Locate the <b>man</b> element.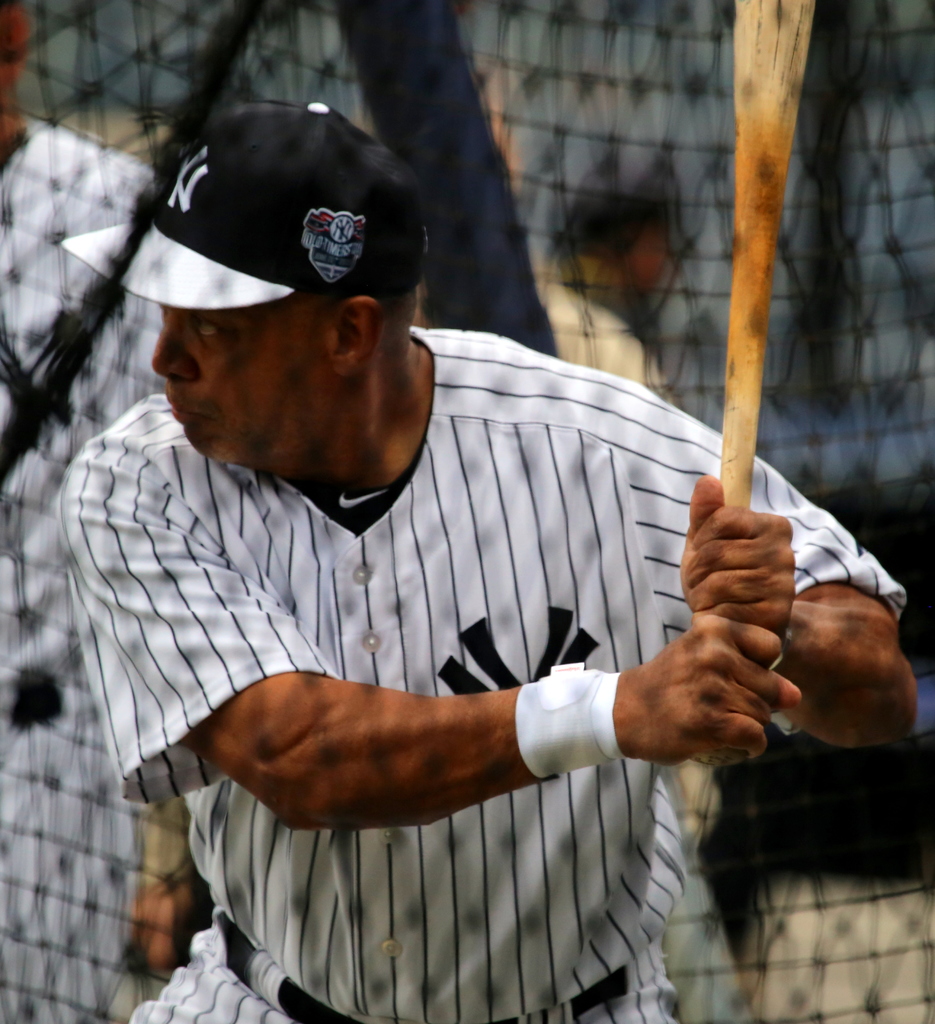
Element bbox: detection(0, 0, 168, 1023).
